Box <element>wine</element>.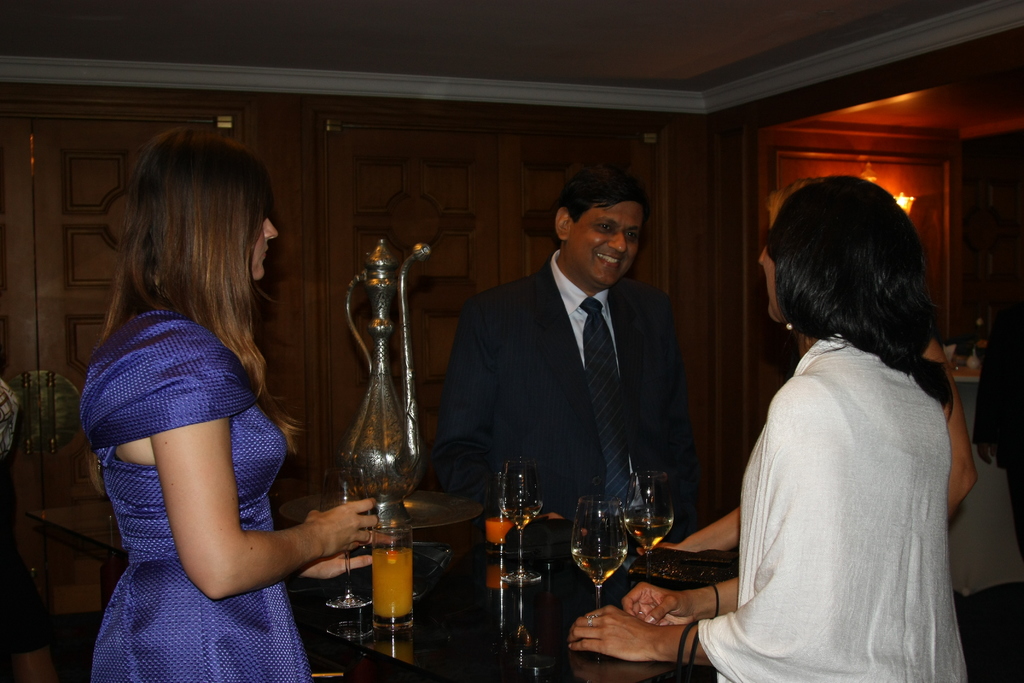
crop(628, 516, 672, 552).
